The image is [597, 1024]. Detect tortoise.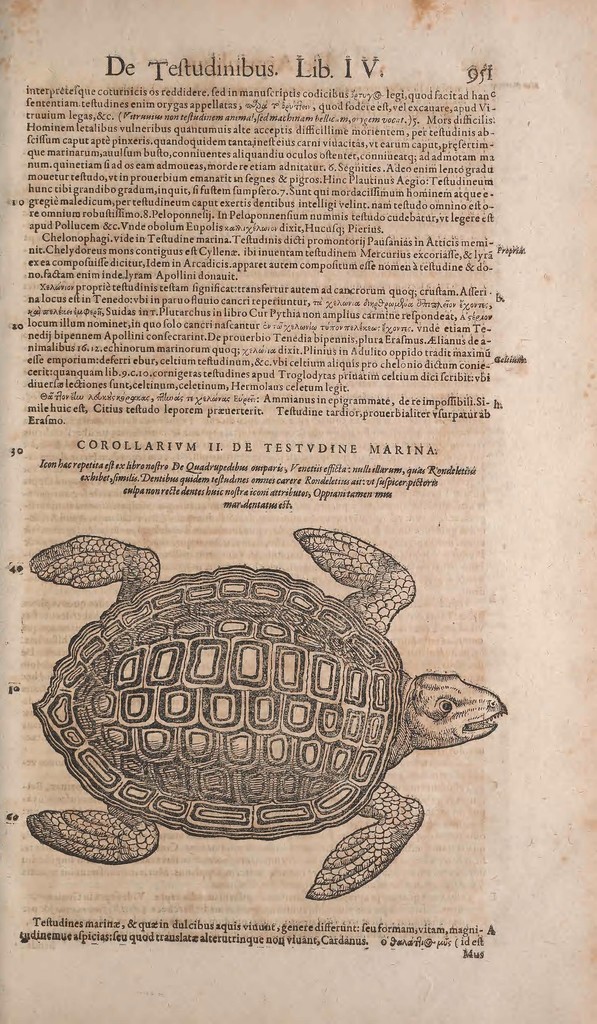
Detection: <box>26,533,510,902</box>.
